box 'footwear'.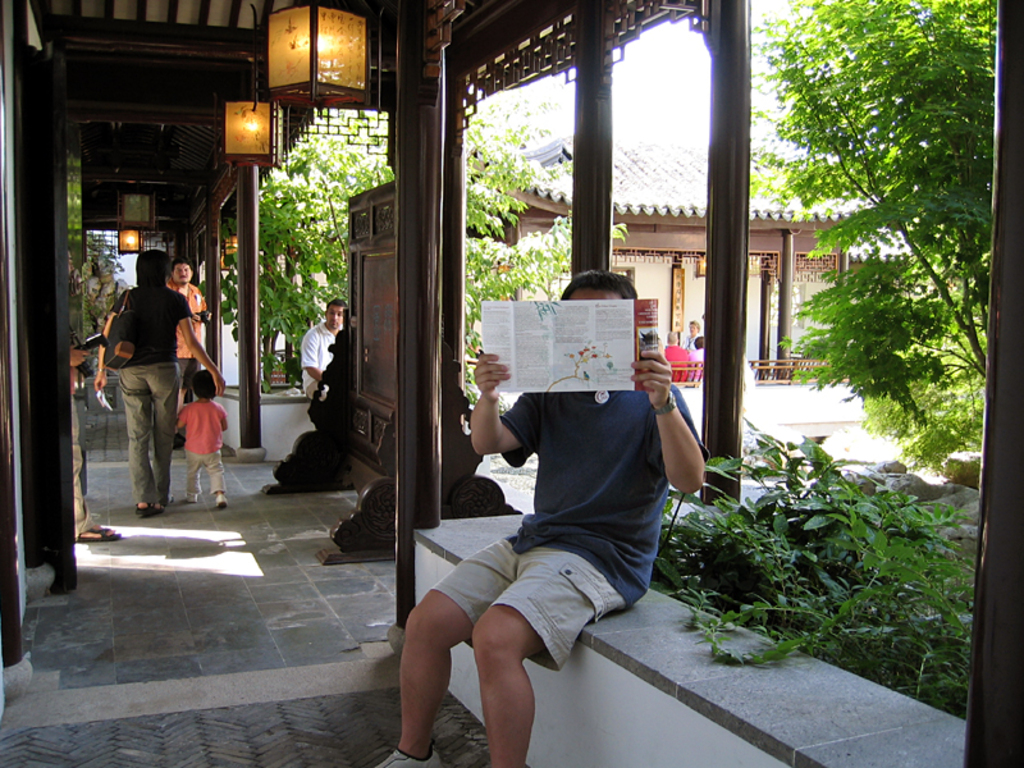
l=215, t=499, r=228, b=508.
